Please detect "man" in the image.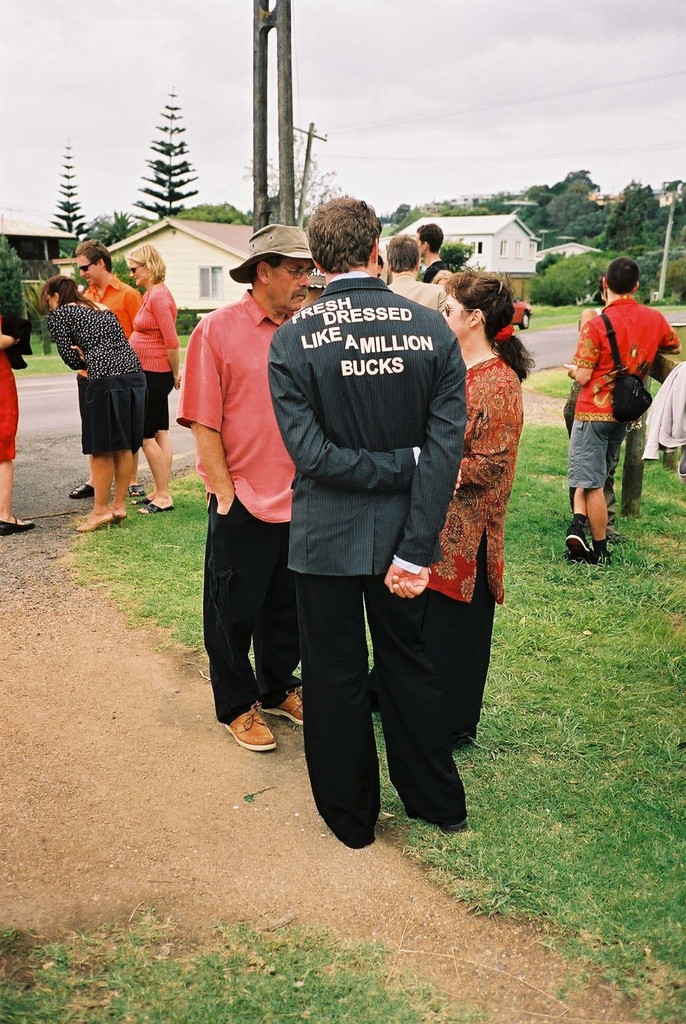
crop(561, 258, 680, 566).
